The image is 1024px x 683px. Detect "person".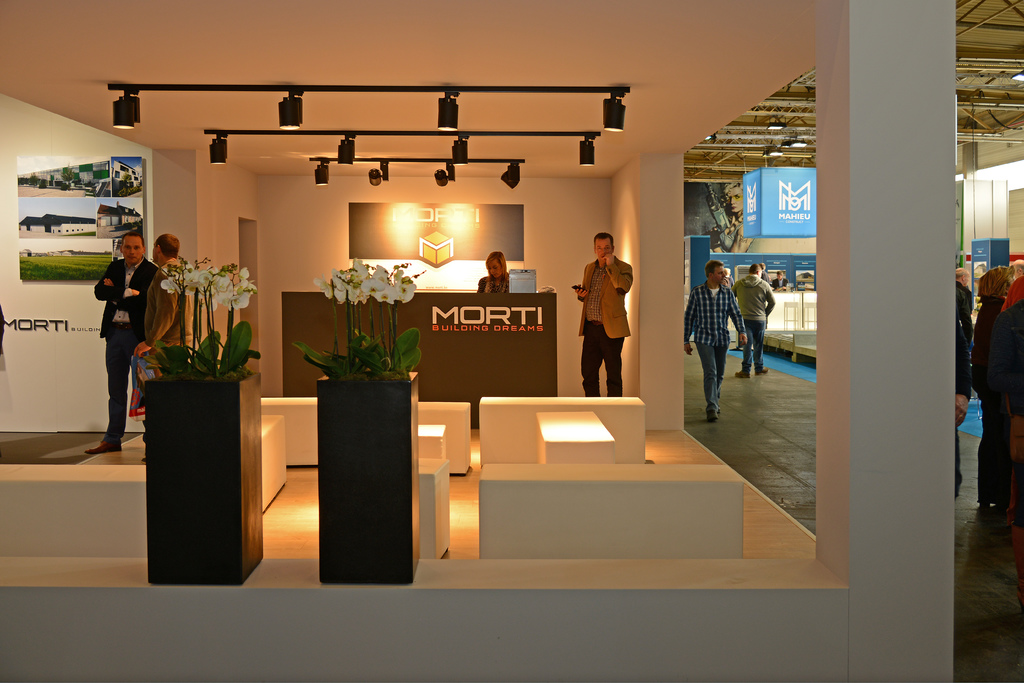
Detection: <region>582, 224, 645, 404</region>.
